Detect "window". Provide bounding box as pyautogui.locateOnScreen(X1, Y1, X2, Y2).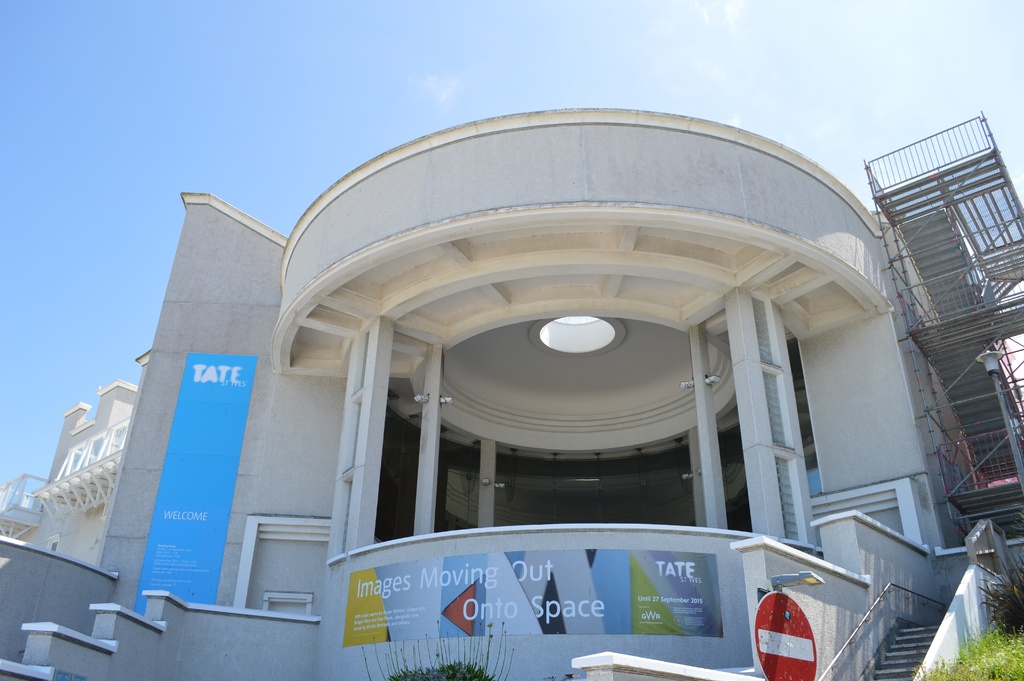
pyautogui.locateOnScreen(42, 533, 59, 553).
